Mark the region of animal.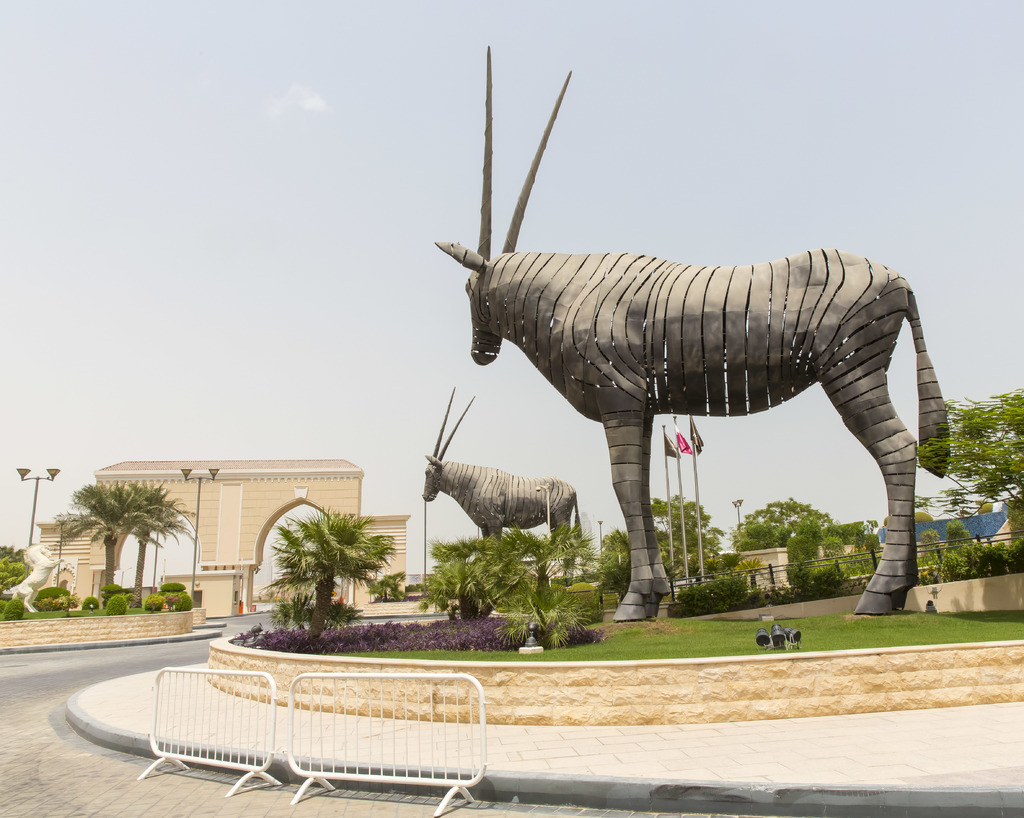
Region: [left=436, top=46, right=950, bottom=621].
